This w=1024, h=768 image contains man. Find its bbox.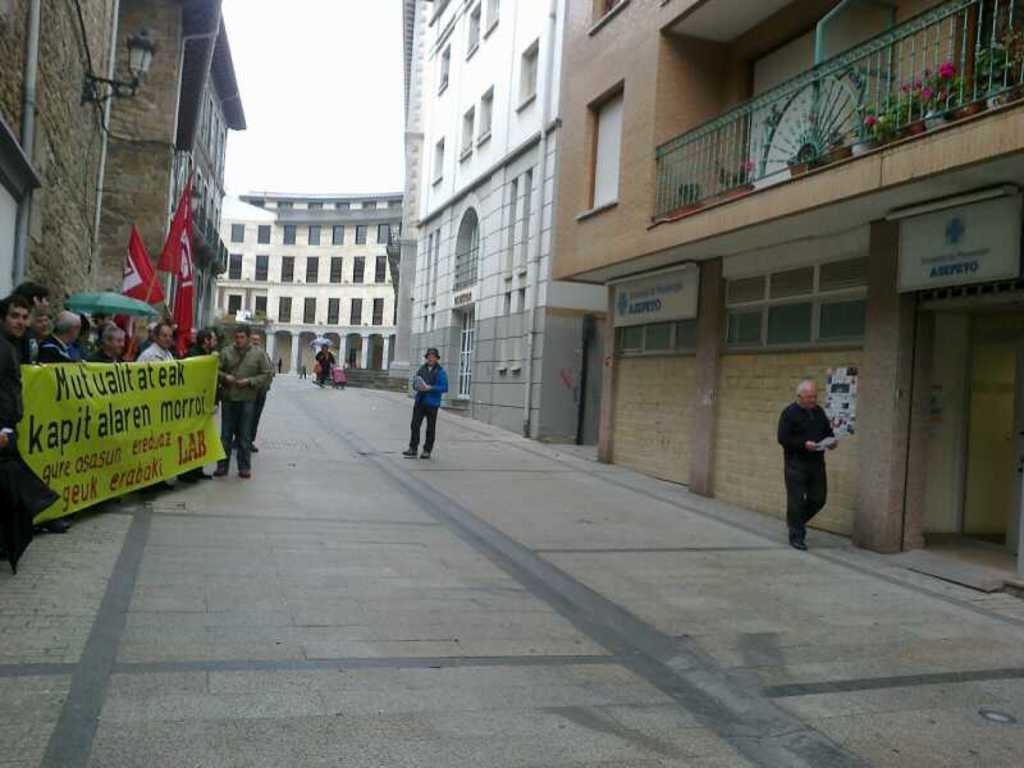
86,324,131,369.
